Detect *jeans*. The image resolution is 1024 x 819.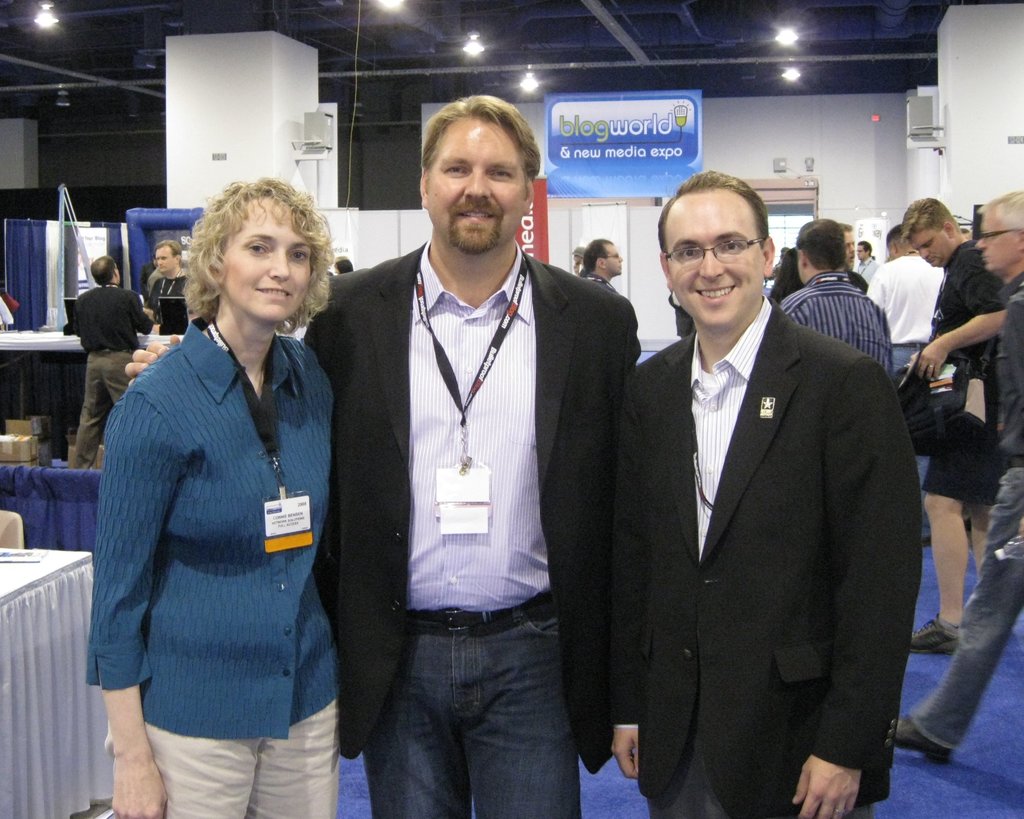
x1=354 y1=591 x2=586 y2=818.
